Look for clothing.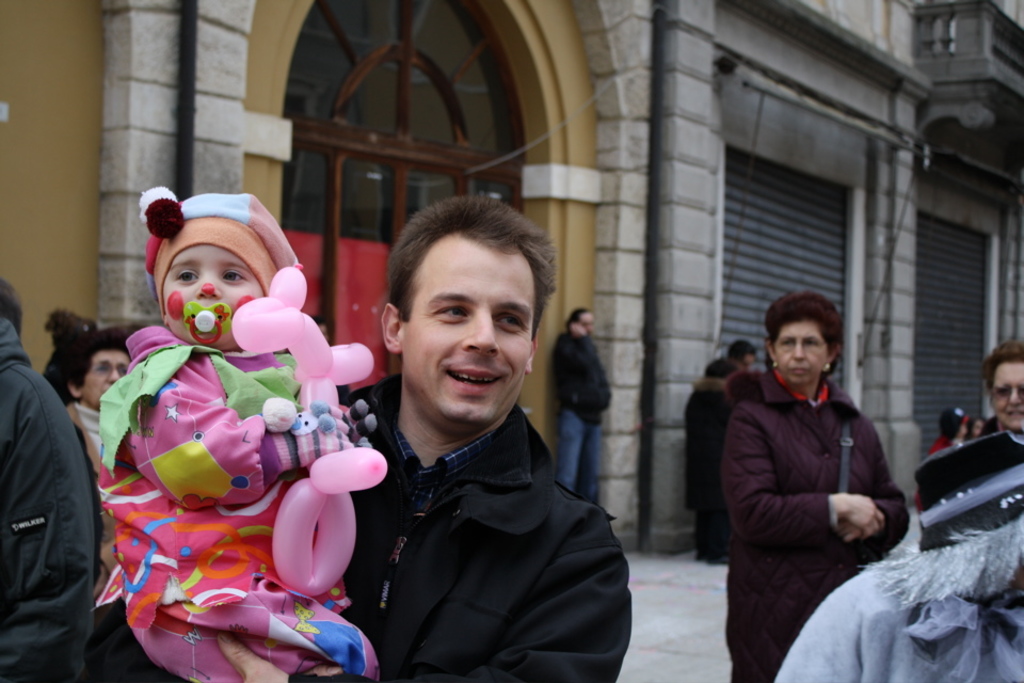
Found: crop(0, 320, 103, 682).
